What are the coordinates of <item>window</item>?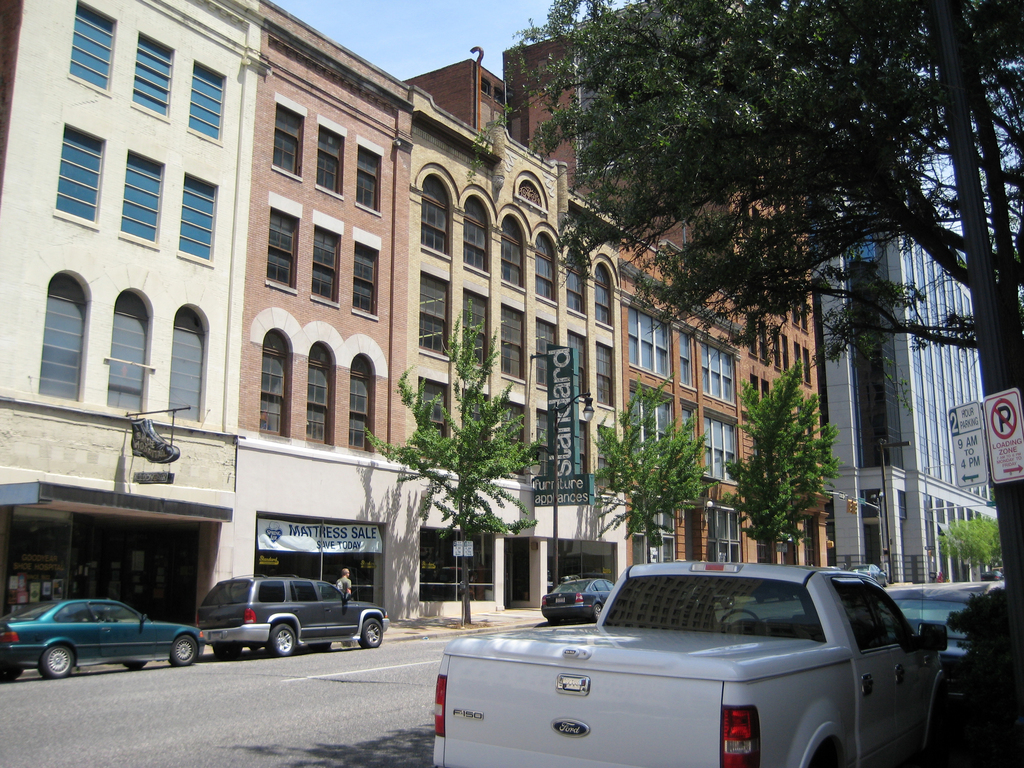
348:352:377:456.
